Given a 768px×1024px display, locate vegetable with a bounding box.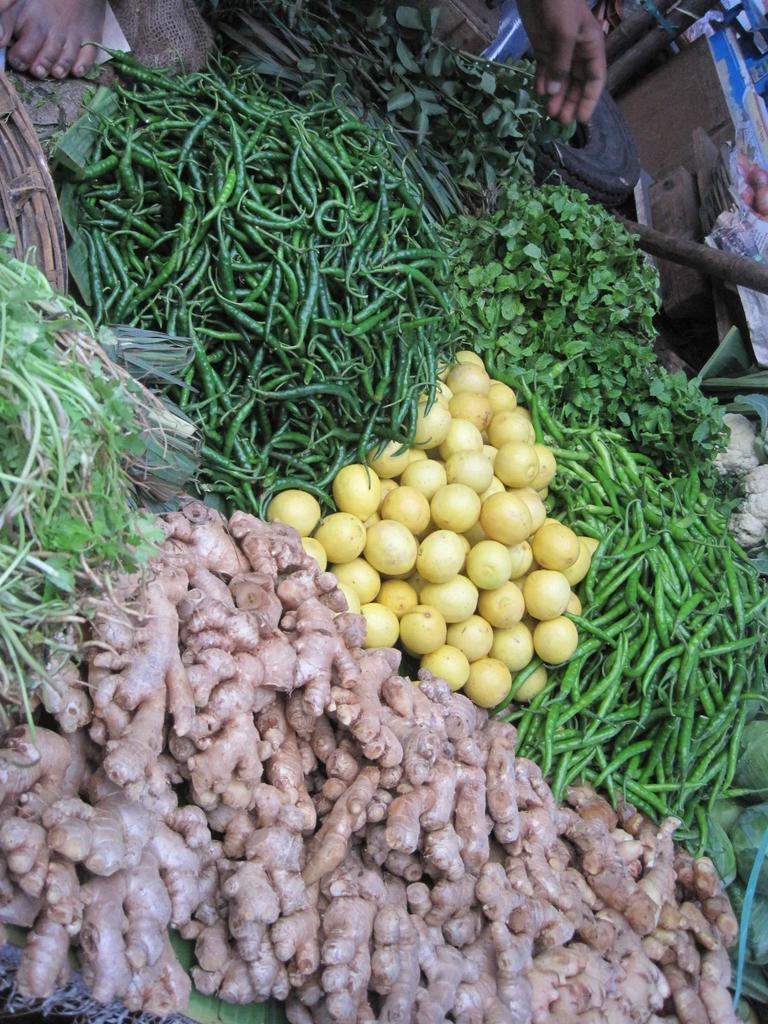
Located: x1=708, y1=406, x2=767, y2=482.
